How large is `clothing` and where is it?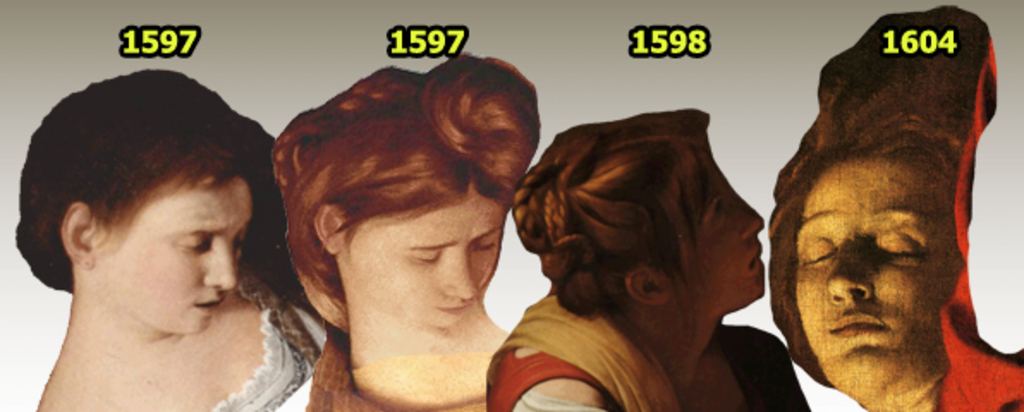
Bounding box: {"left": 309, "top": 343, "right": 491, "bottom": 410}.
